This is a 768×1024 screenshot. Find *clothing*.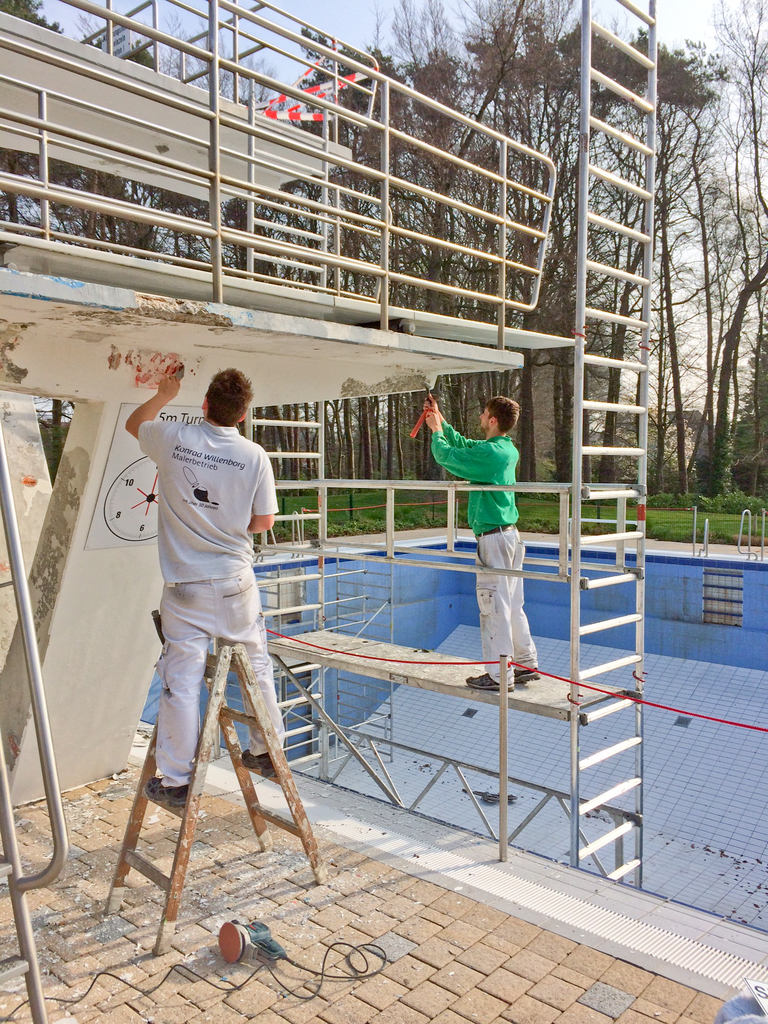
Bounding box: (left=467, top=528, right=540, bottom=684).
